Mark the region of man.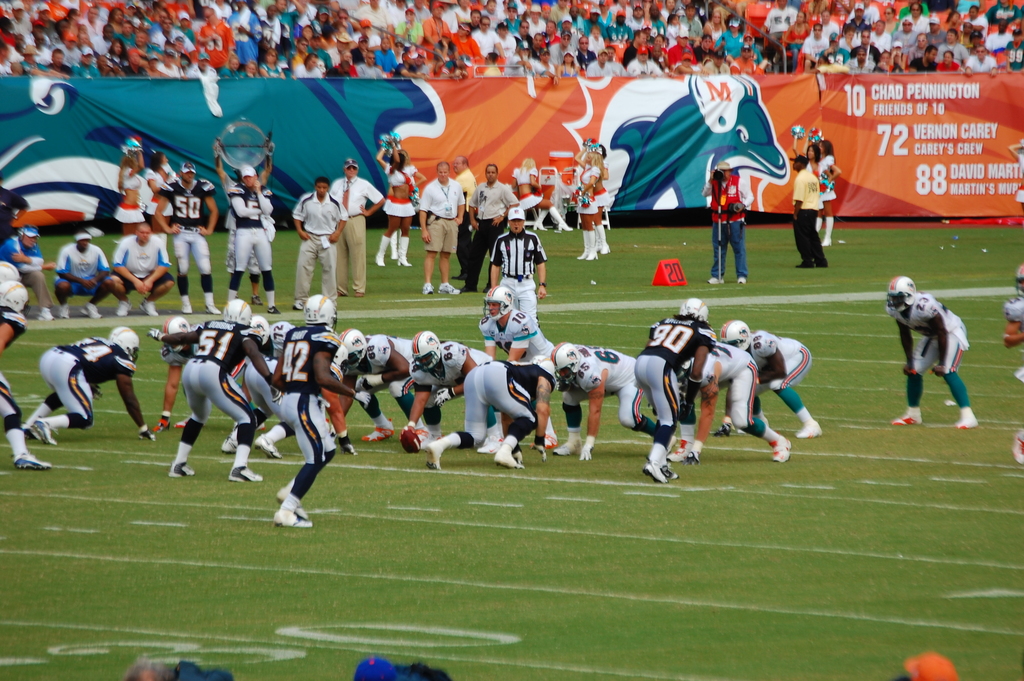
Region: <bbox>3, 284, 44, 475</bbox>.
